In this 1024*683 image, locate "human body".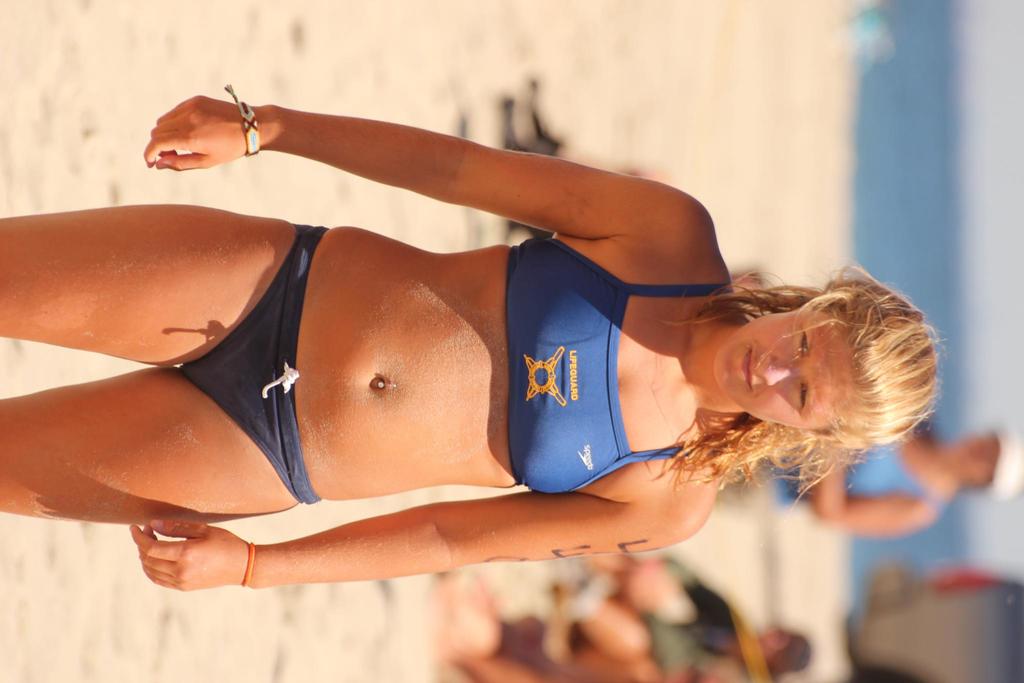
Bounding box: [5, 88, 736, 535].
